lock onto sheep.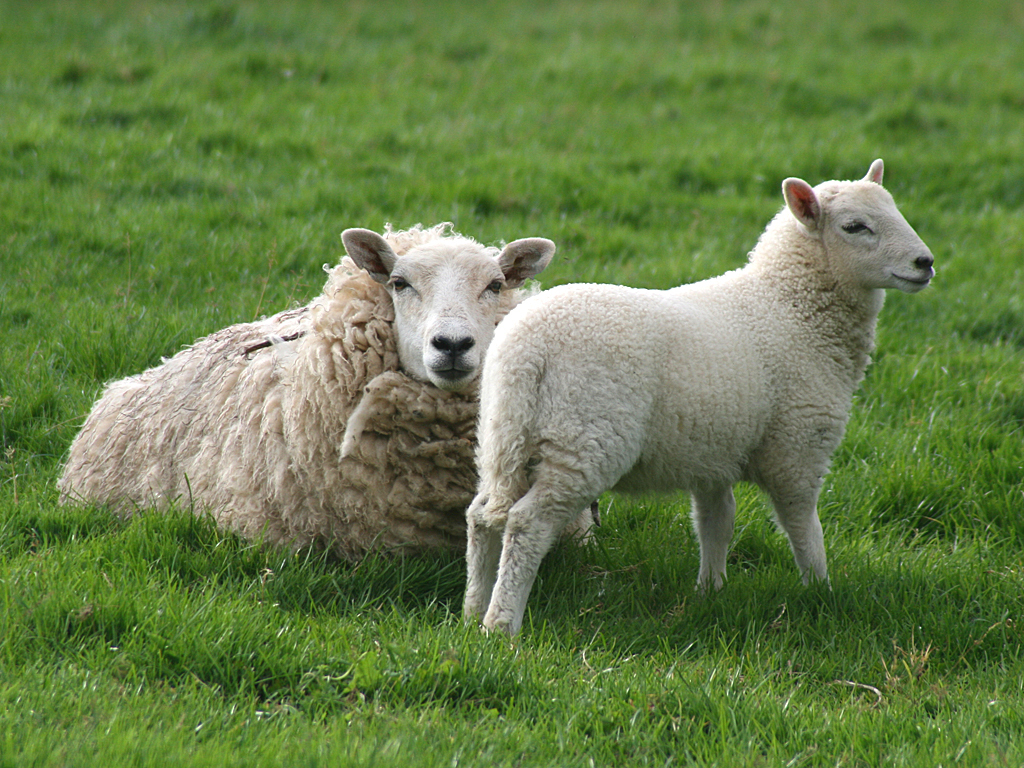
Locked: 468/176/944/623.
